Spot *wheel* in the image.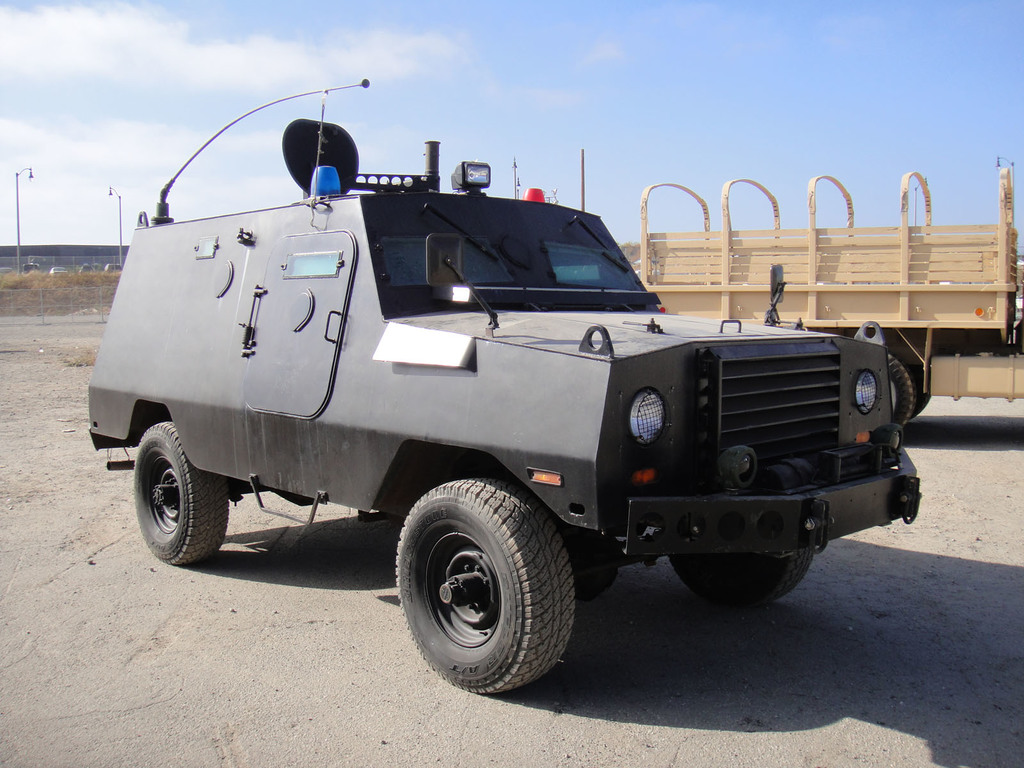
*wheel* found at x1=129 y1=414 x2=227 y2=569.
